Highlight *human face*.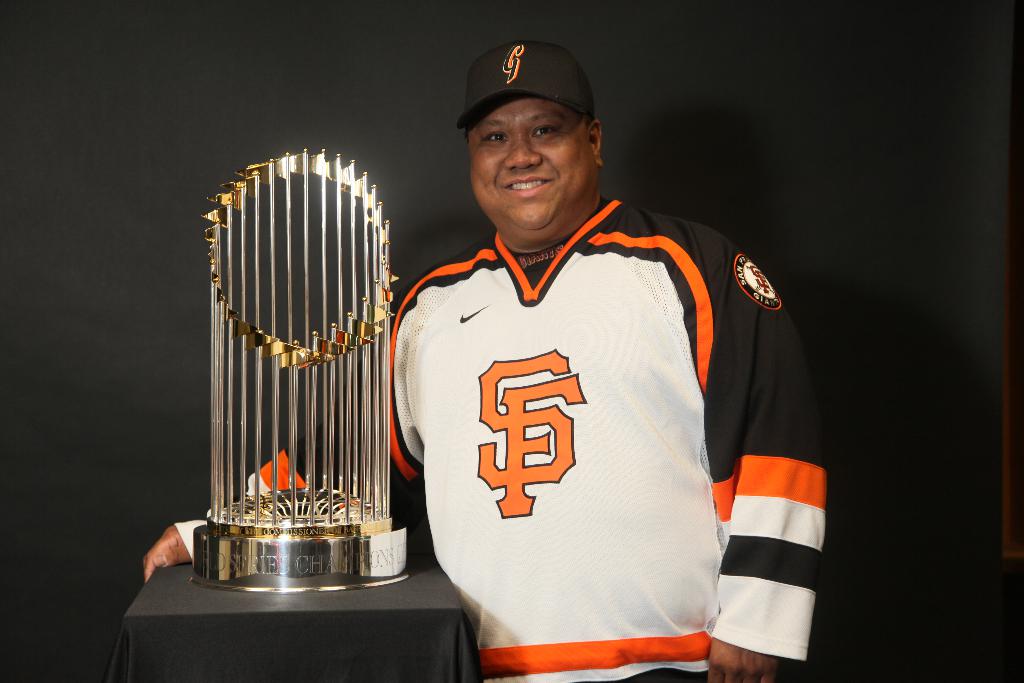
Highlighted region: 473,101,593,227.
